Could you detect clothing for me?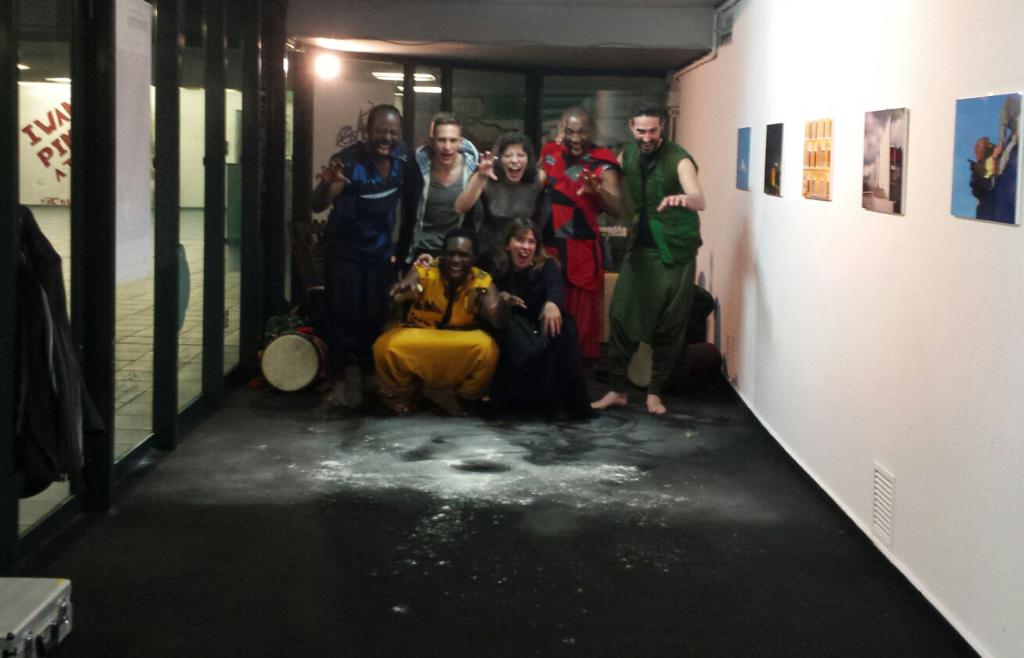
Detection result: pyautogui.locateOnScreen(474, 185, 557, 258).
